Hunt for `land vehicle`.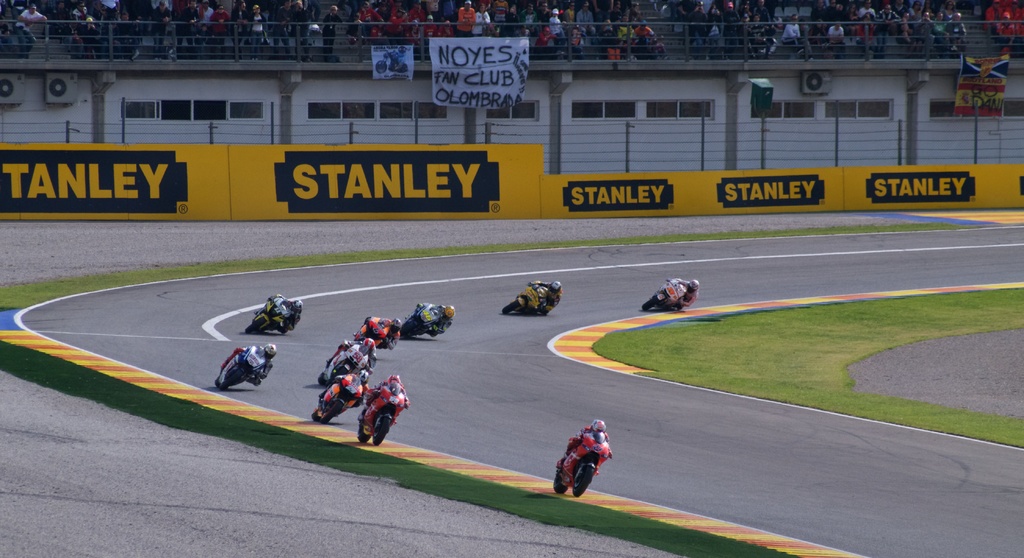
Hunted down at (left=318, top=342, right=372, bottom=387).
